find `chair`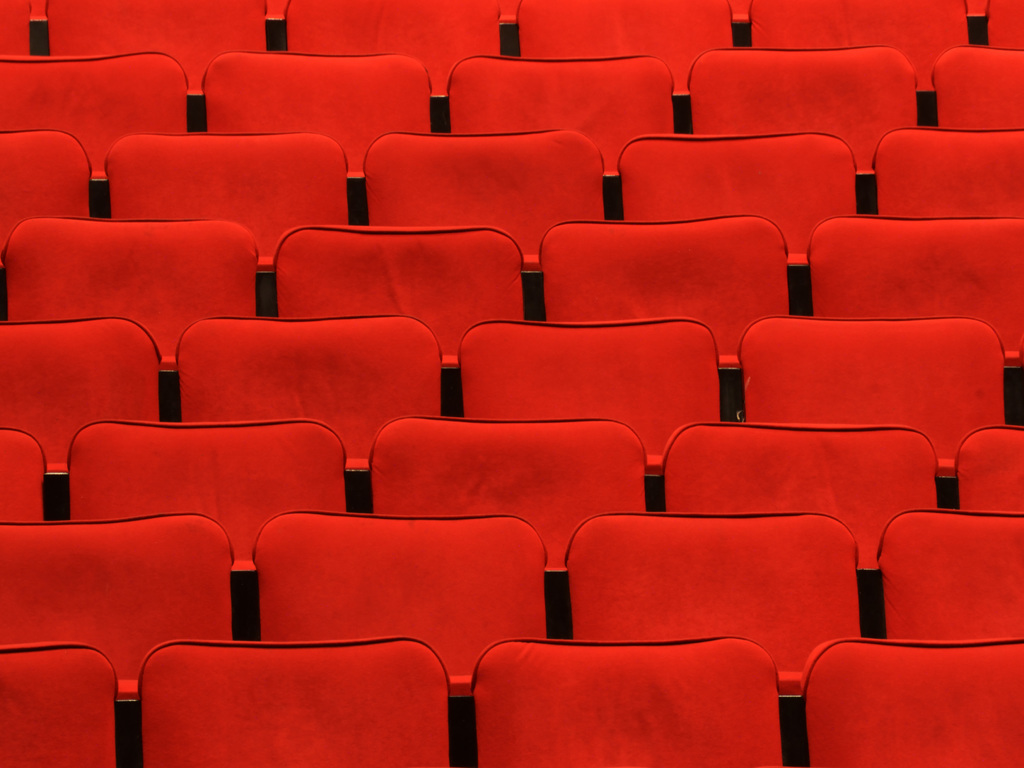
689:44:926:214
